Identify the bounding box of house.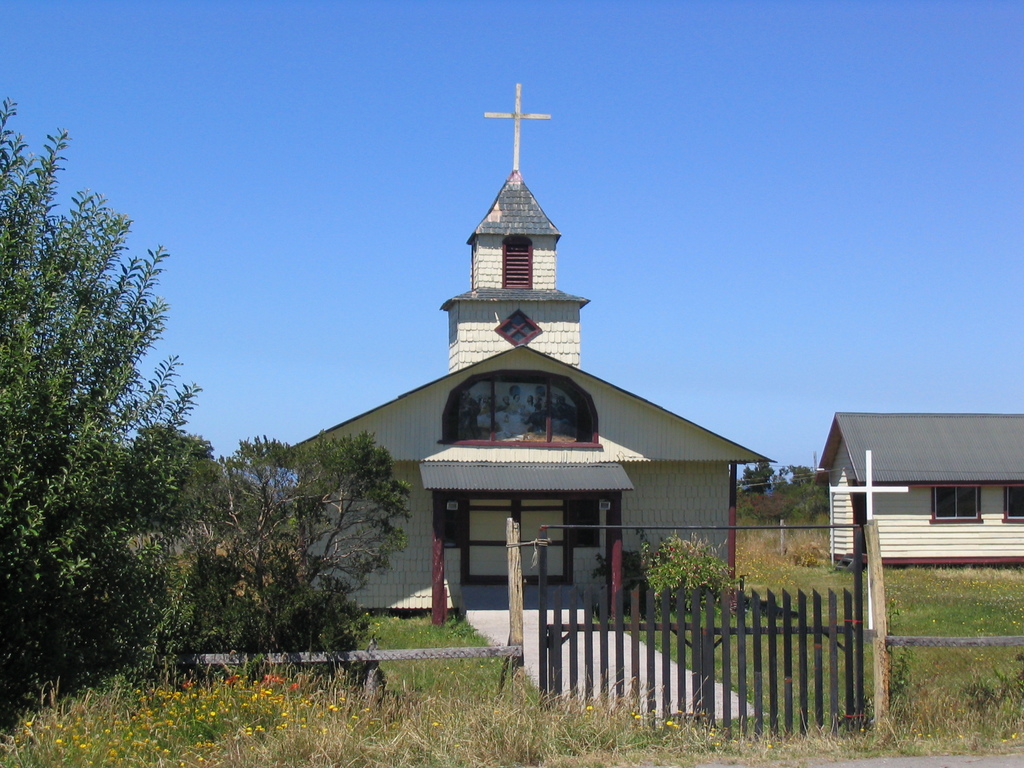
282:77:776:606.
